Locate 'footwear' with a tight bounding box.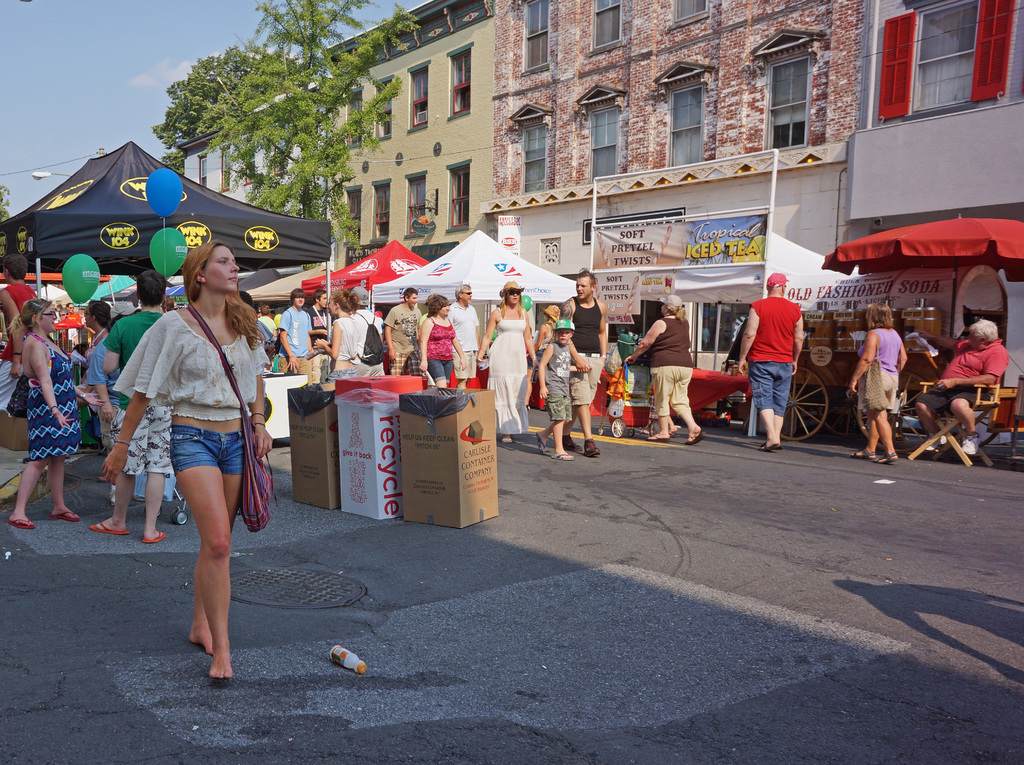
pyautogui.locateOnScreen(851, 447, 877, 460).
